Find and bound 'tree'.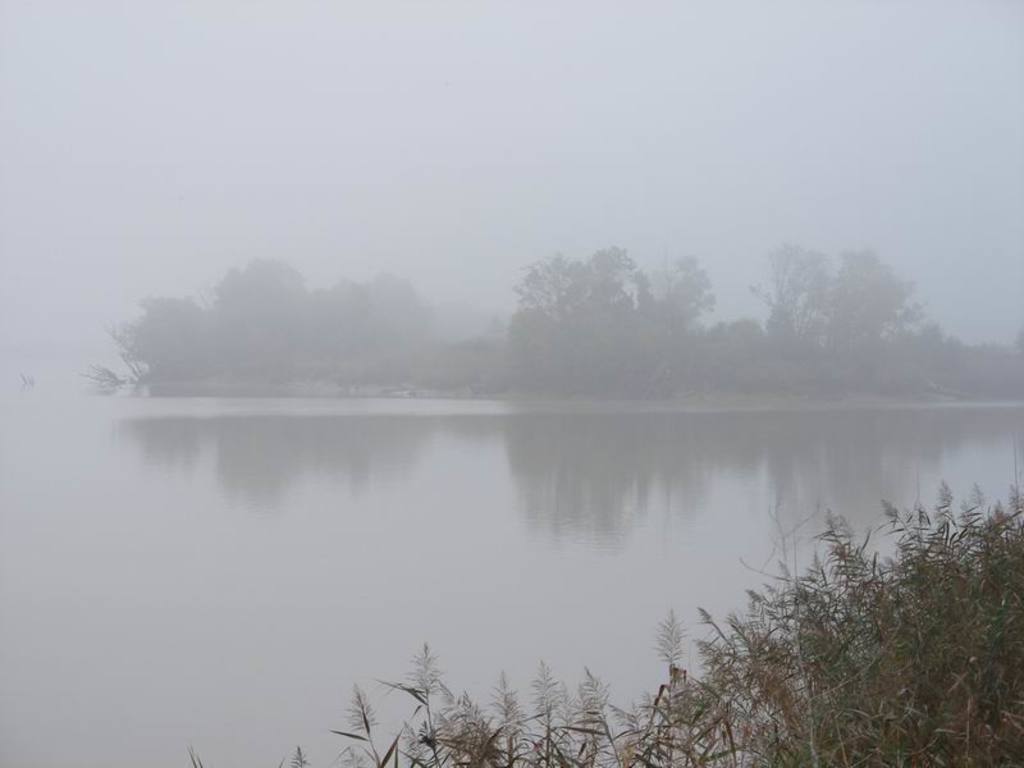
Bound: <box>750,221,973,394</box>.
